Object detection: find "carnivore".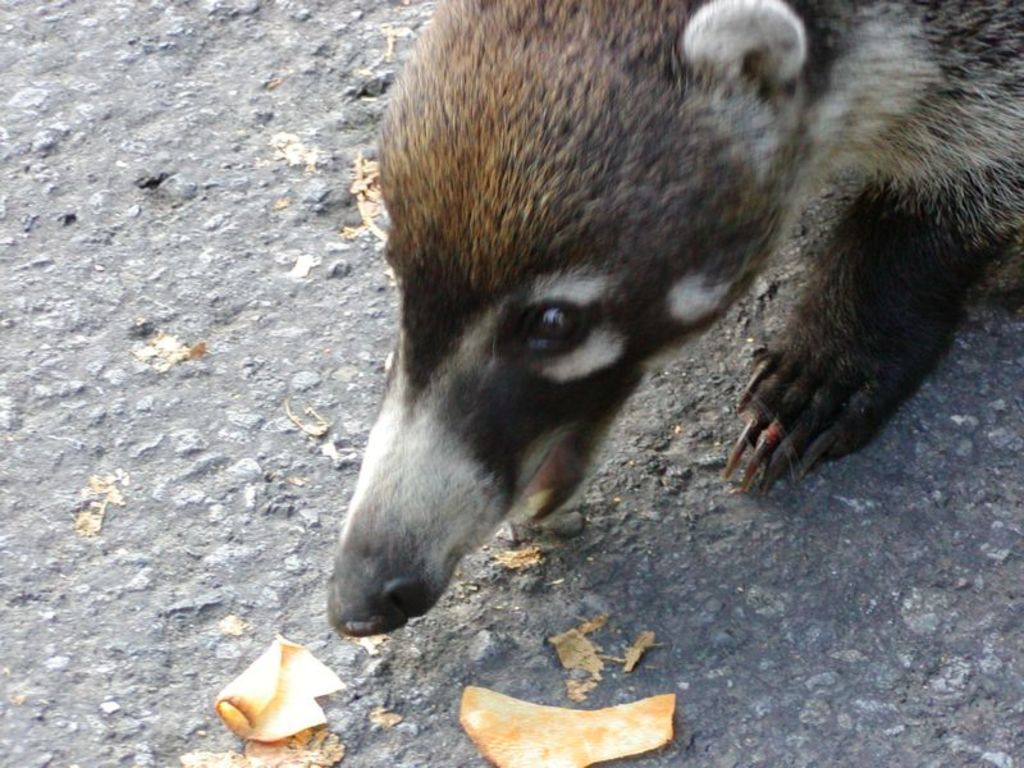
box=[357, 12, 989, 596].
